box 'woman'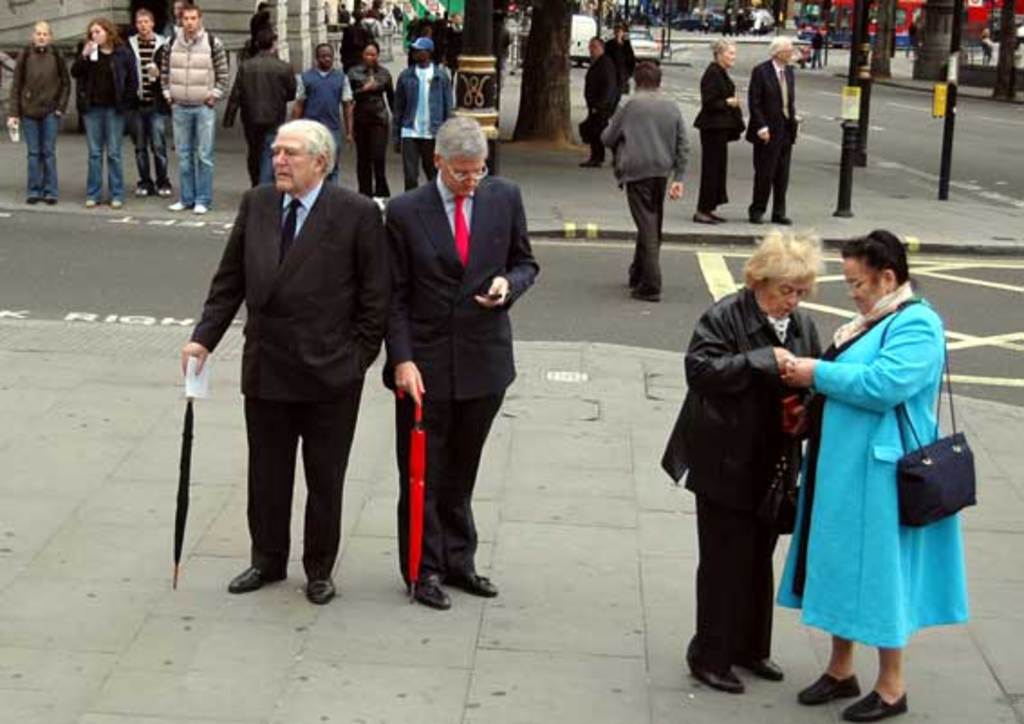
[659,227,827,692]
